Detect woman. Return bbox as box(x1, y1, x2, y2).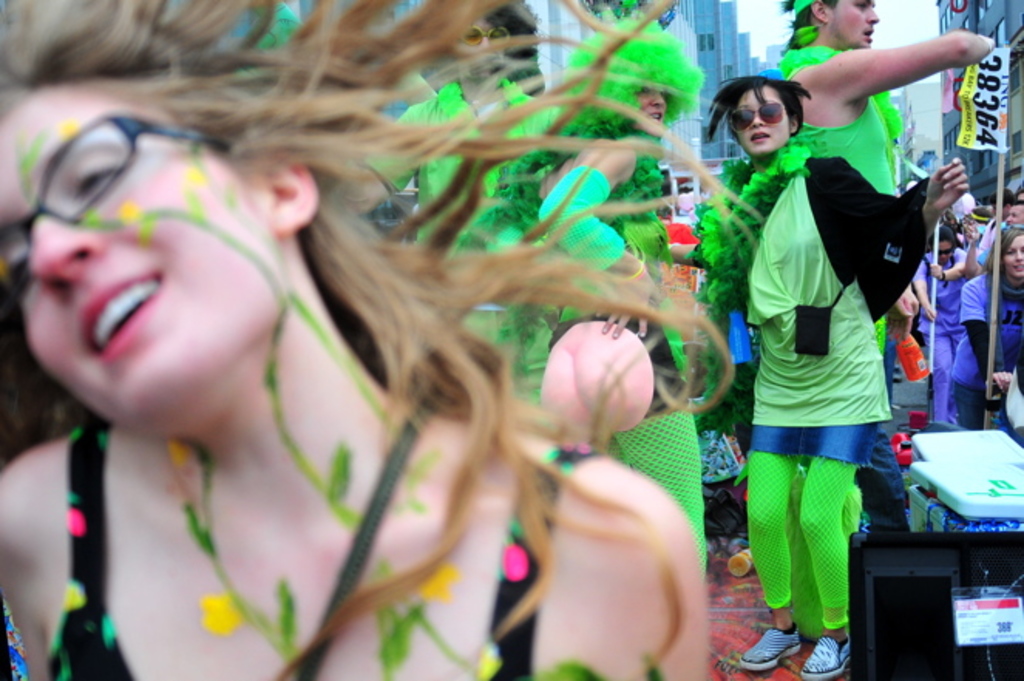
box(0, 0, 746, 679).
